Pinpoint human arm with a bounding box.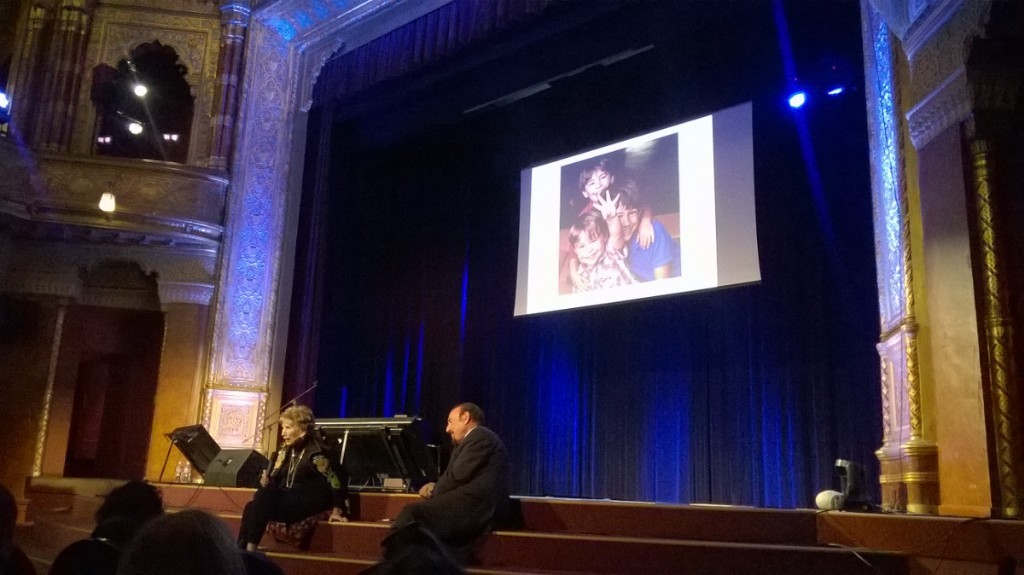
bbox=(653, 223, 678, 277).
